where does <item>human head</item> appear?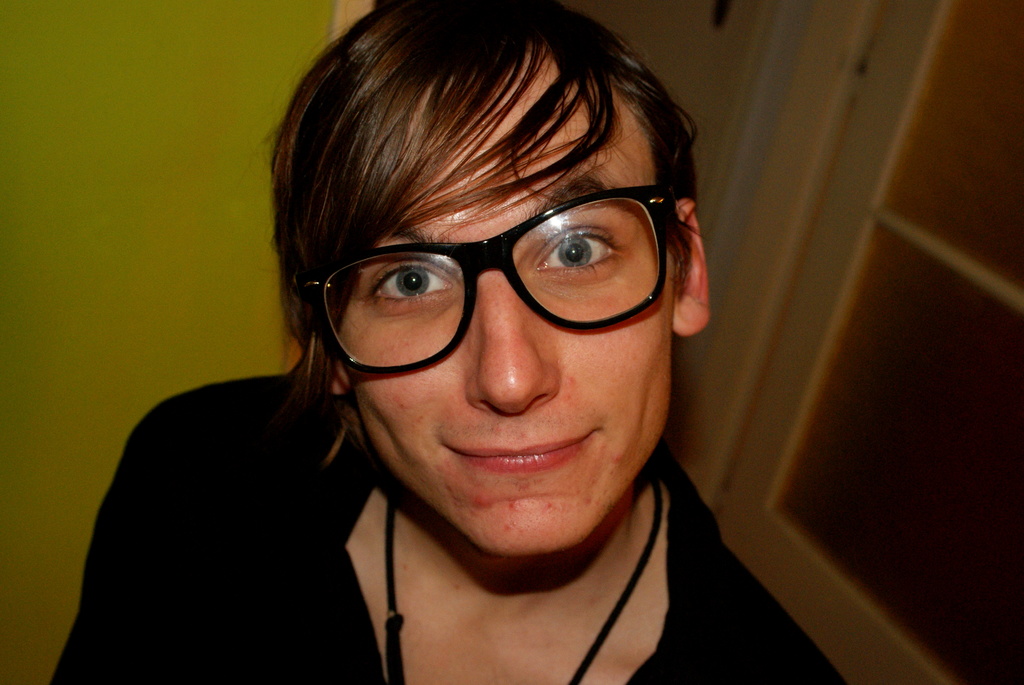
Appears at (left=267, top=0, right=729, bottom=600).
